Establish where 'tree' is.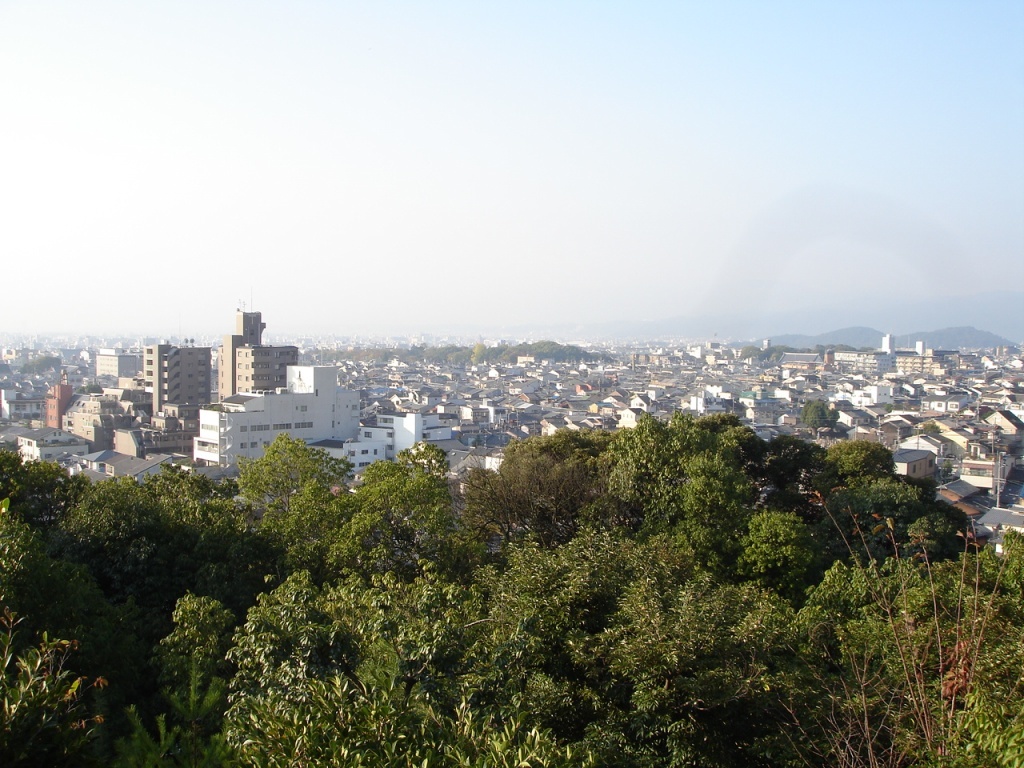
Established at 235/429/342/577.
